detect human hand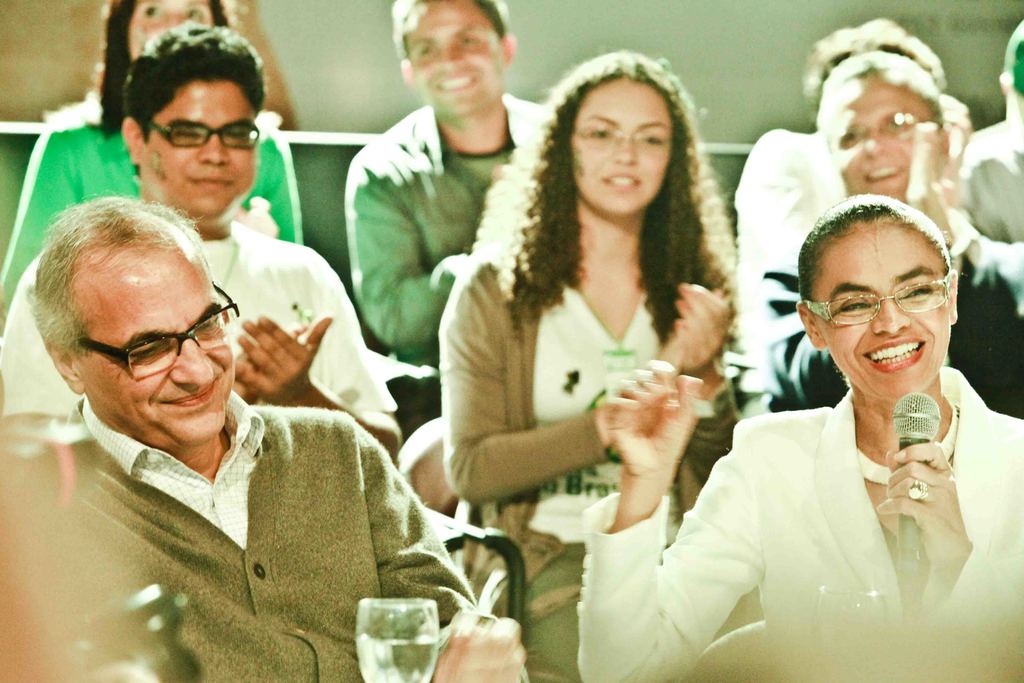
box(605, 356, 701, 481)
